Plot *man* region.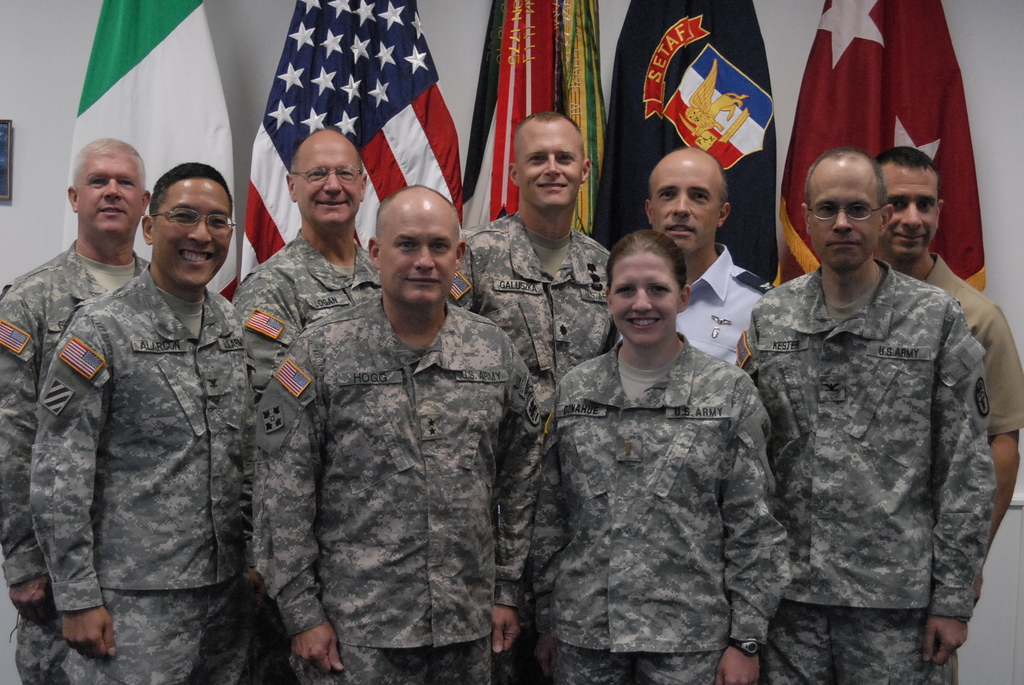
Plotted at [left=0, top=134, right=169, bottom=684].
